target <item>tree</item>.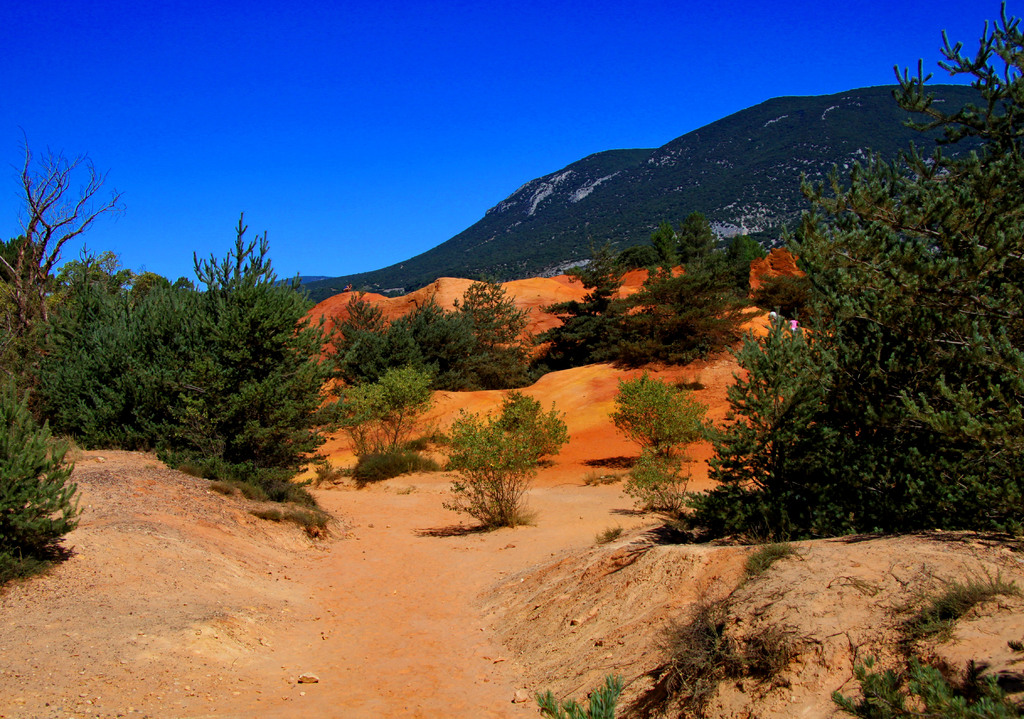
Target region: left=532, top=197, right=735, bottom=385.
